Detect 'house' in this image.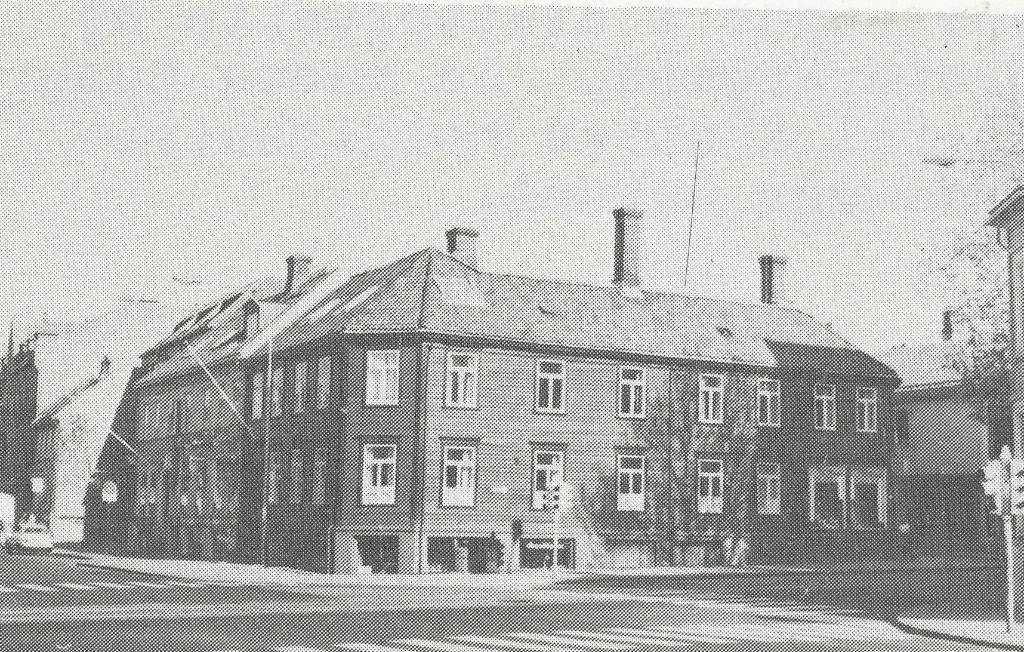
Detection: pyautogui.locateOnScreen(985, 187, 1023, 628).
